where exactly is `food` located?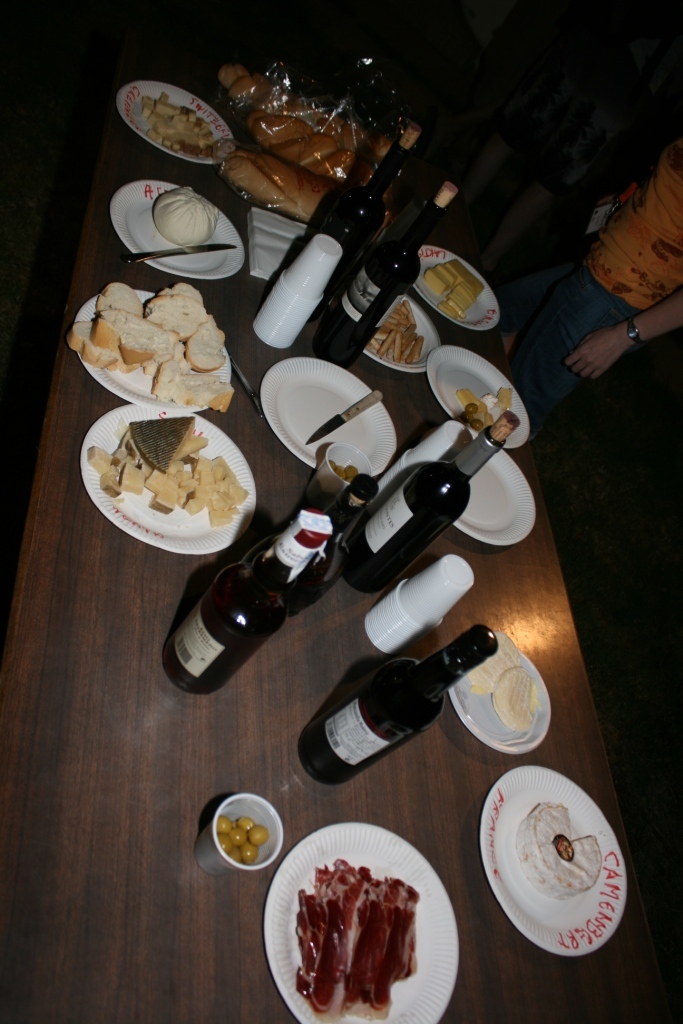
Its bounding box is [526,792,620,909].
